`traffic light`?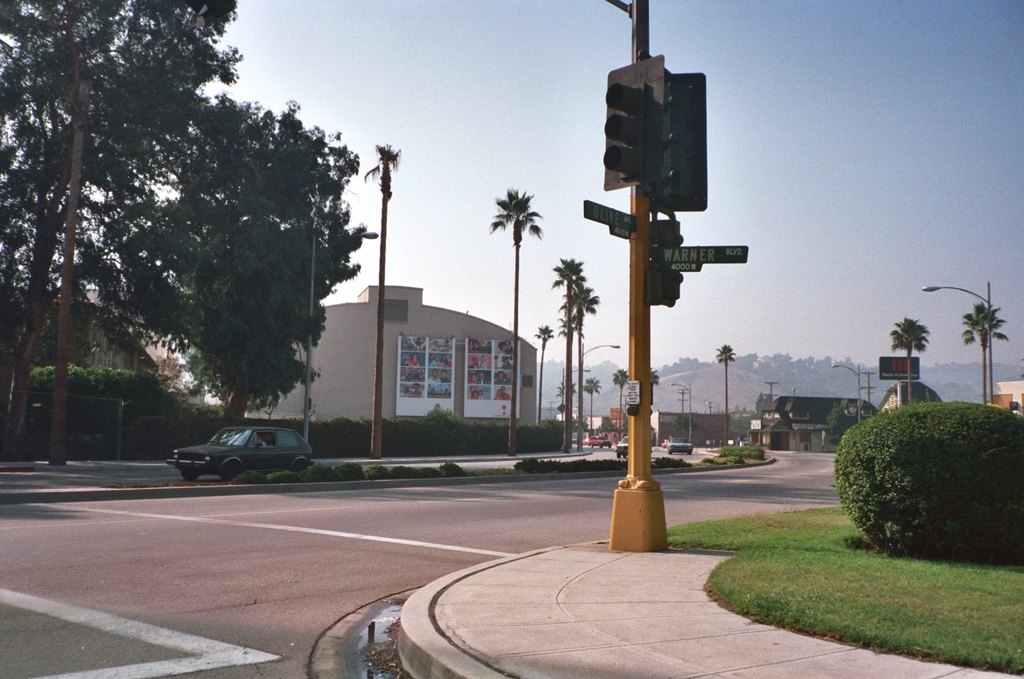
604, 53, 663, 189
